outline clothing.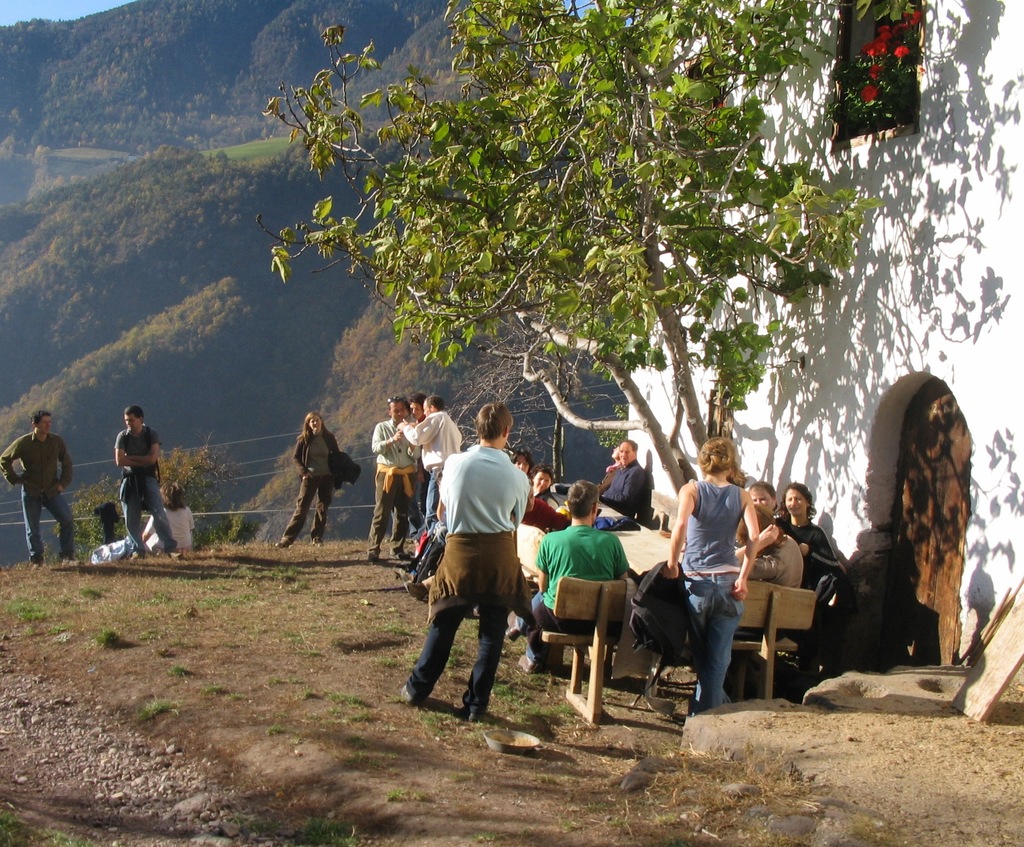
Outline: locate(412, 438, 529, 735).
